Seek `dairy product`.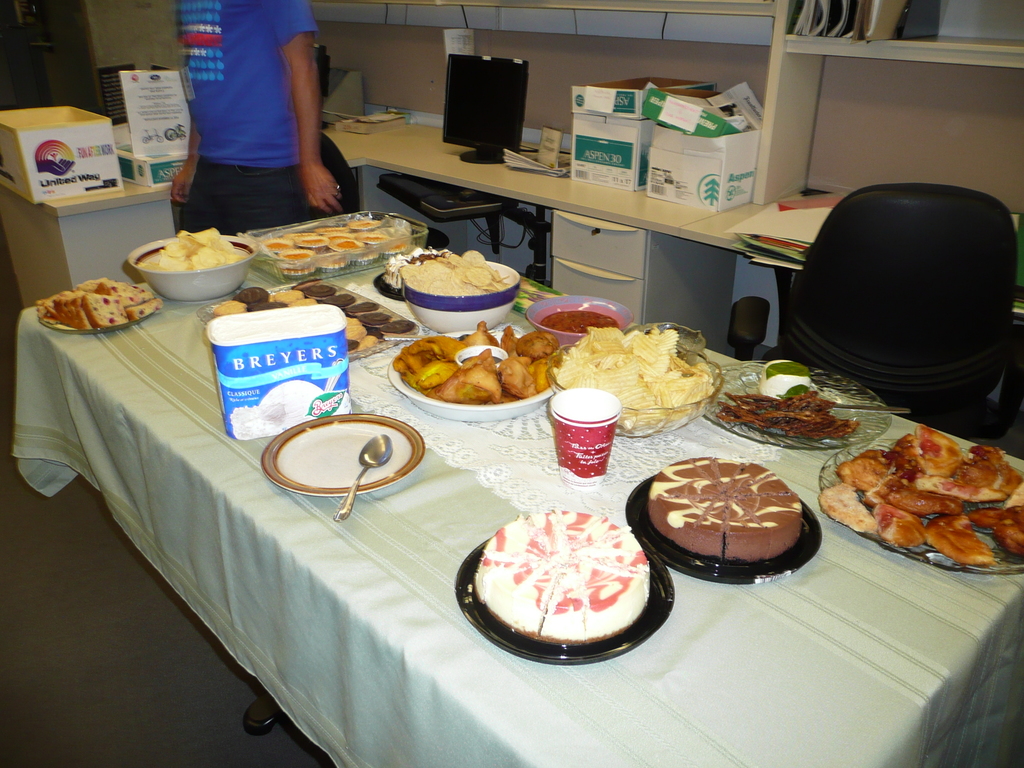
<region>659, 457, 805, 561</region>.
